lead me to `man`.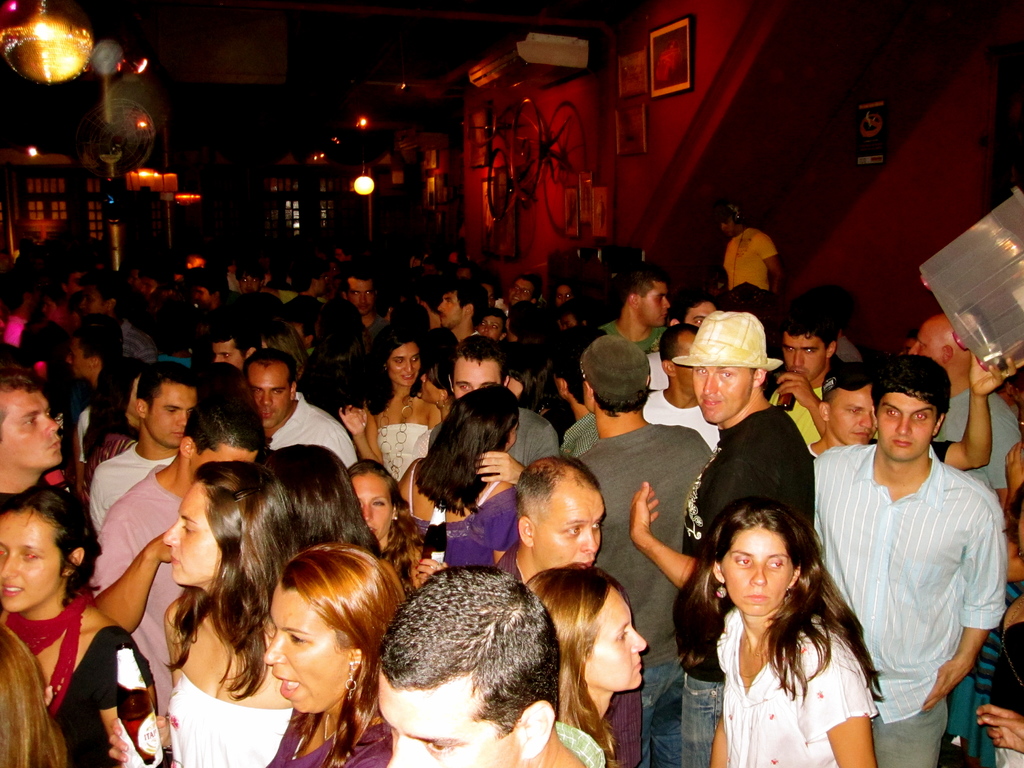
Lead to BBox(820, 354, 1004, 767).
